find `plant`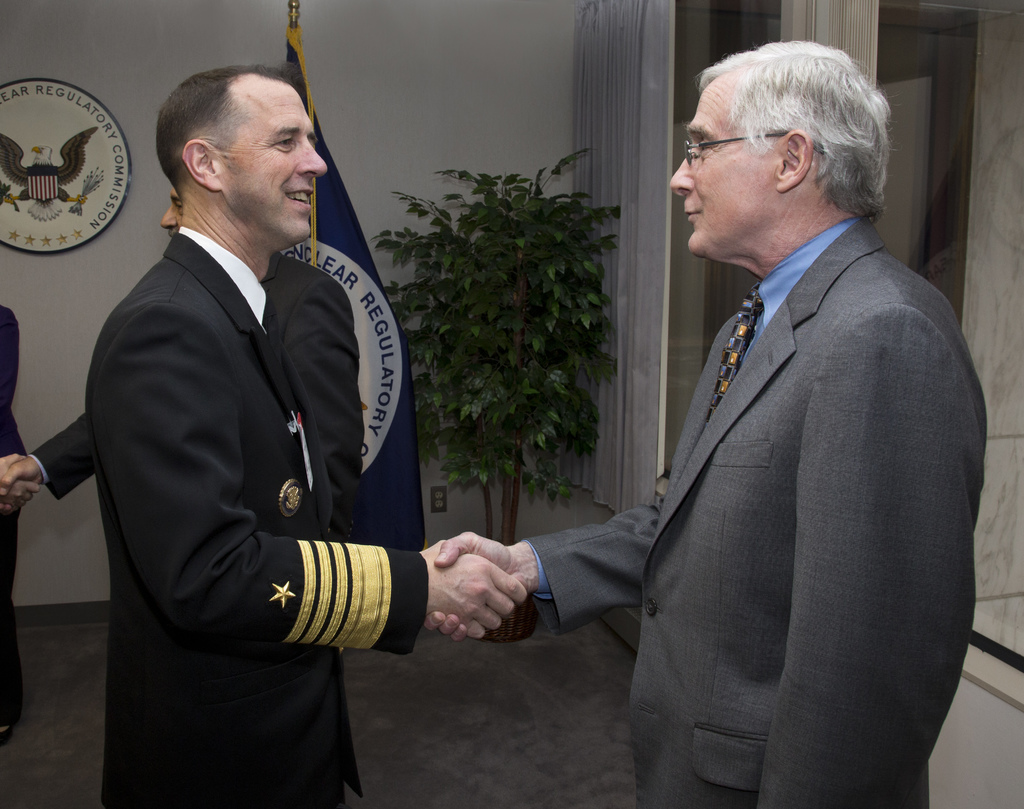
{"left": 365, "top": 150, "right": 628, "bottom": 546}
